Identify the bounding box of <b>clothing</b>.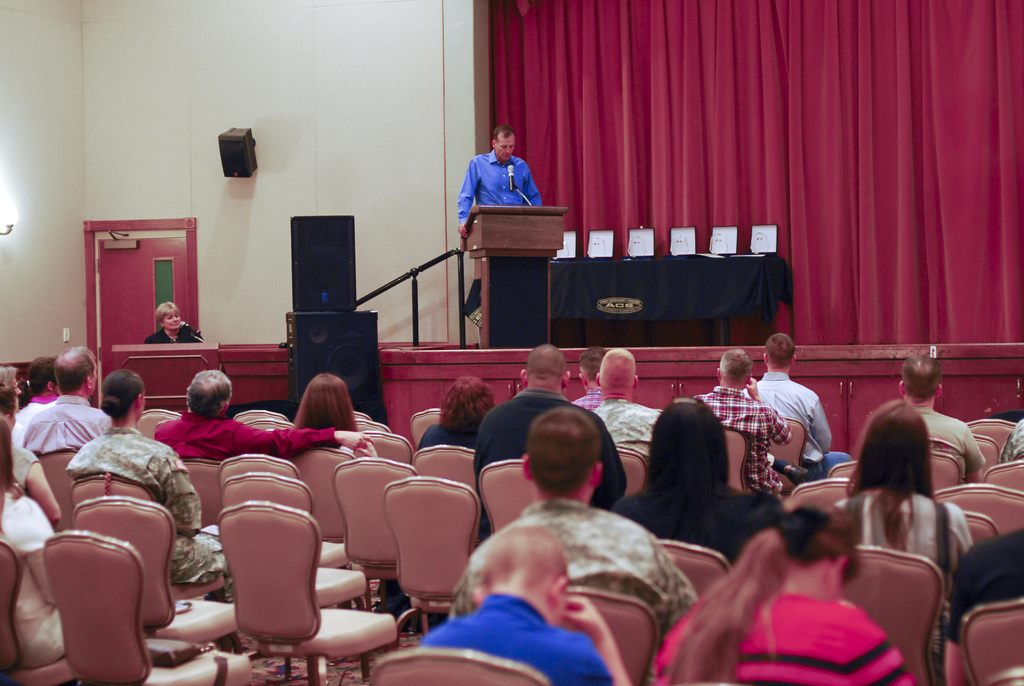
bbox=(473, 390, 627, 514).
